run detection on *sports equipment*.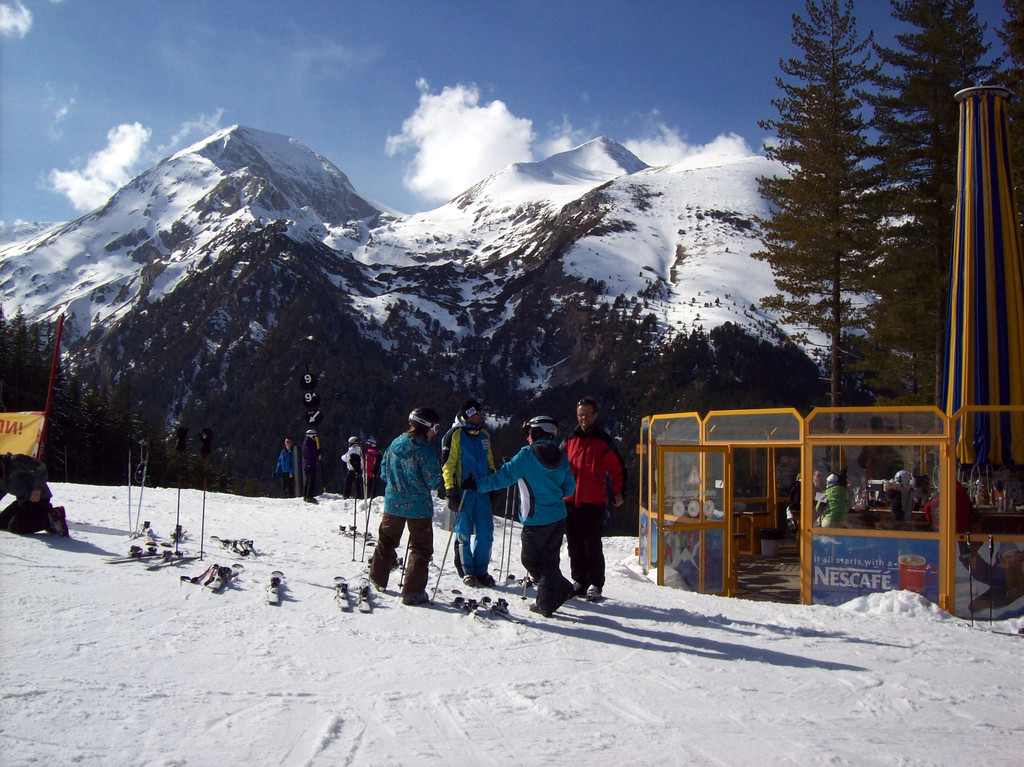
Result: [left=357, top=577, right=371, bottom=610].
